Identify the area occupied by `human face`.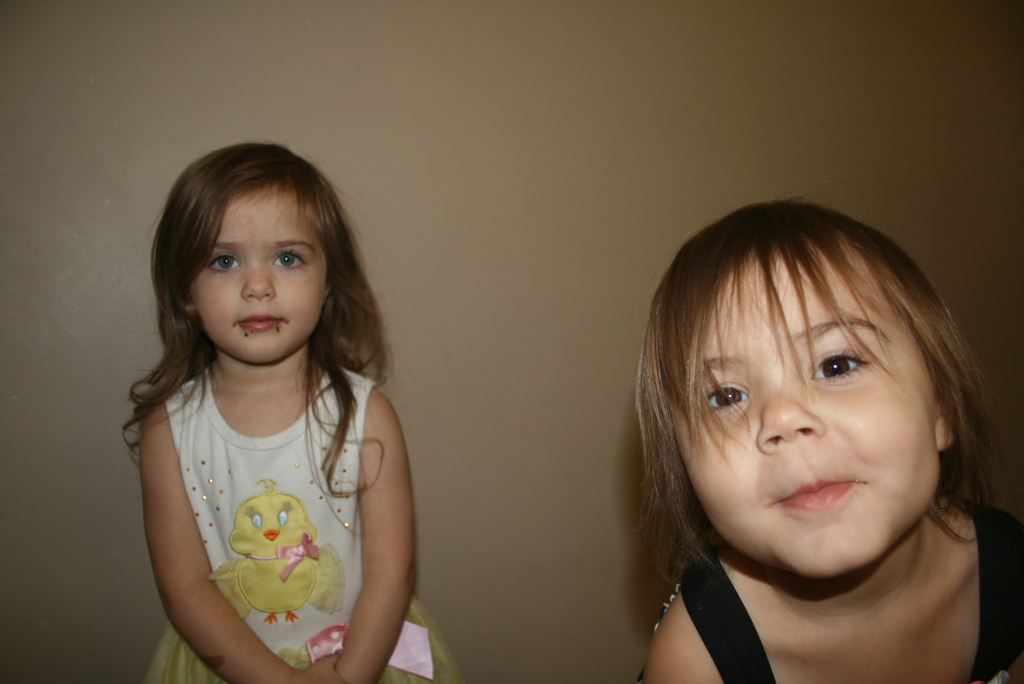
Area: crop(191, 190, 330, 367).
